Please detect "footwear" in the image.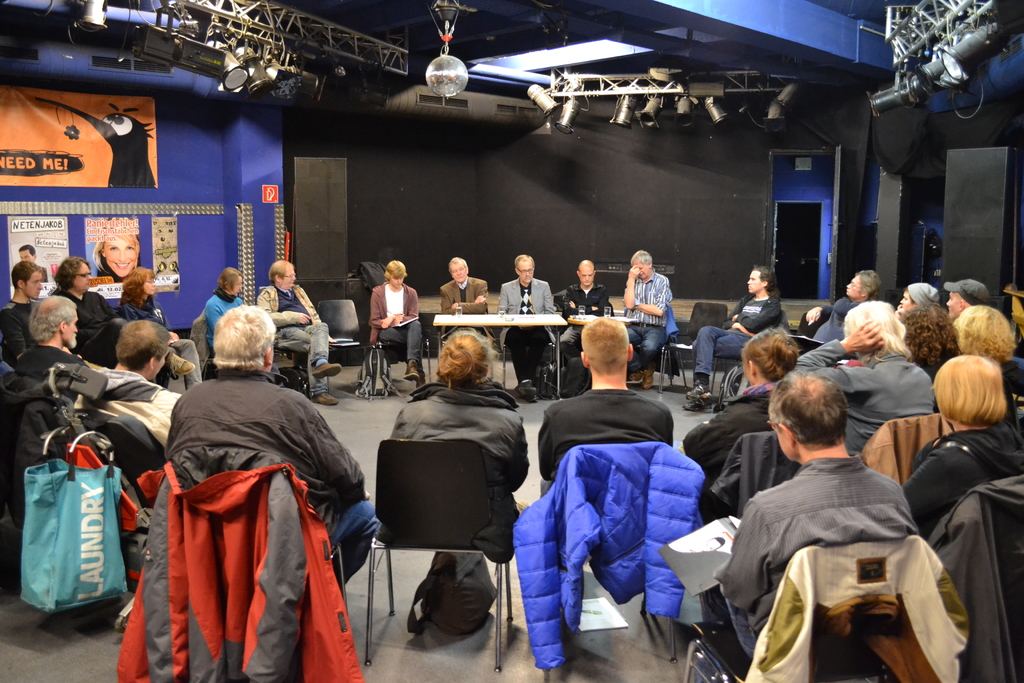
crop(308, 359, 339, 377).
